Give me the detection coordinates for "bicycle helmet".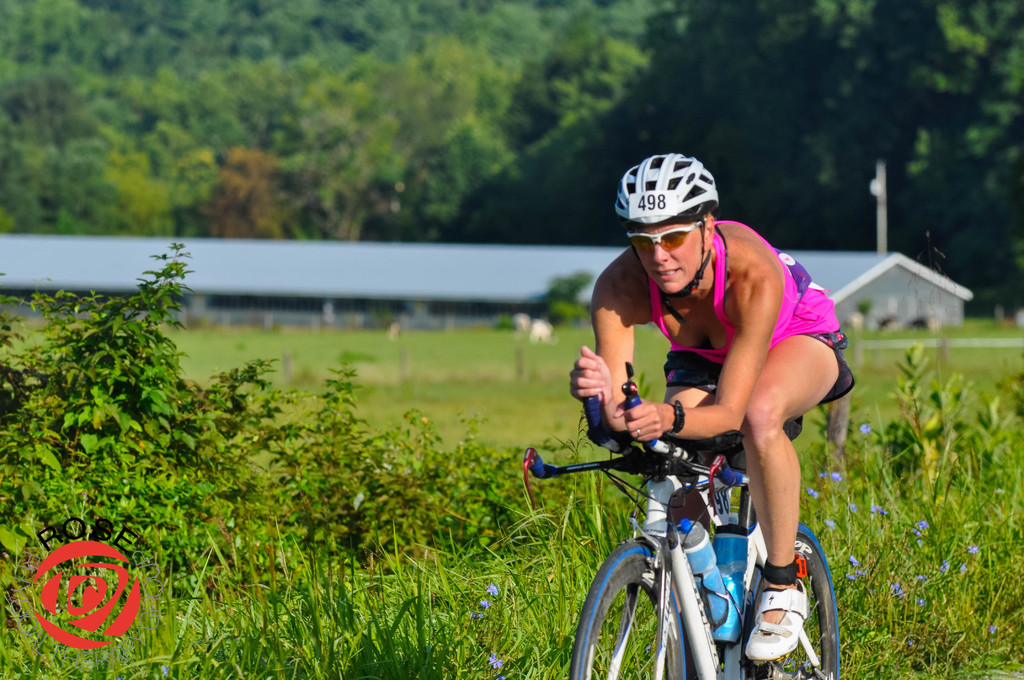
pyautogui.locateOnScreen(616, 151, 721, 226).
